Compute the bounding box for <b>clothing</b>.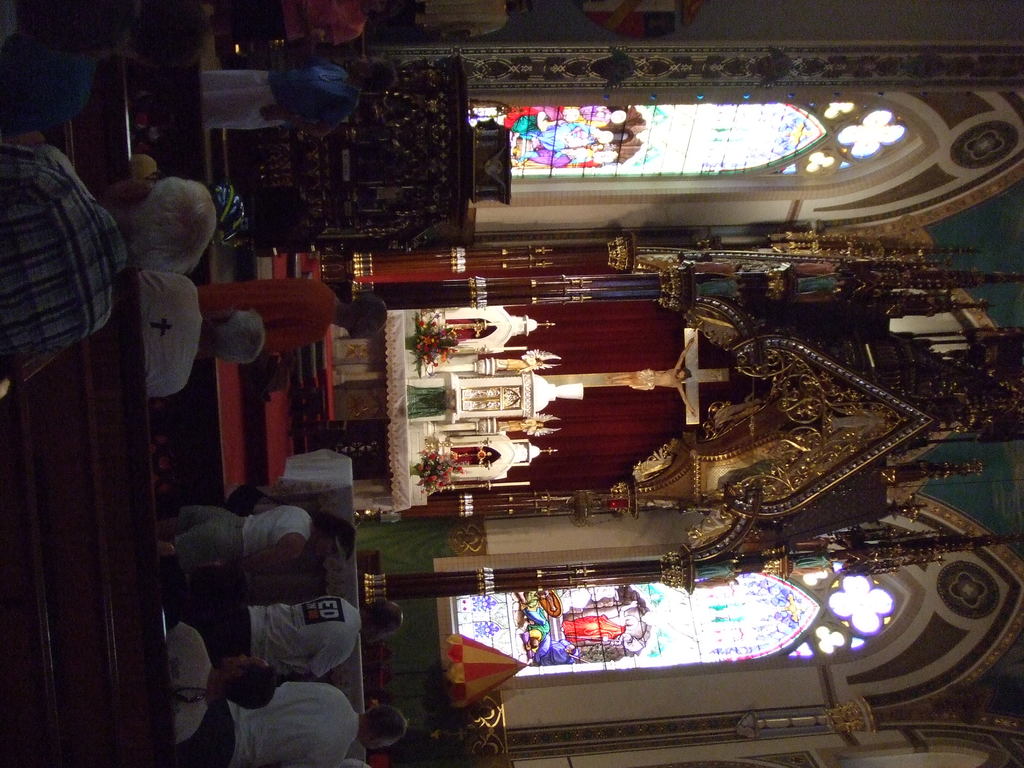
227 681 361 767.
